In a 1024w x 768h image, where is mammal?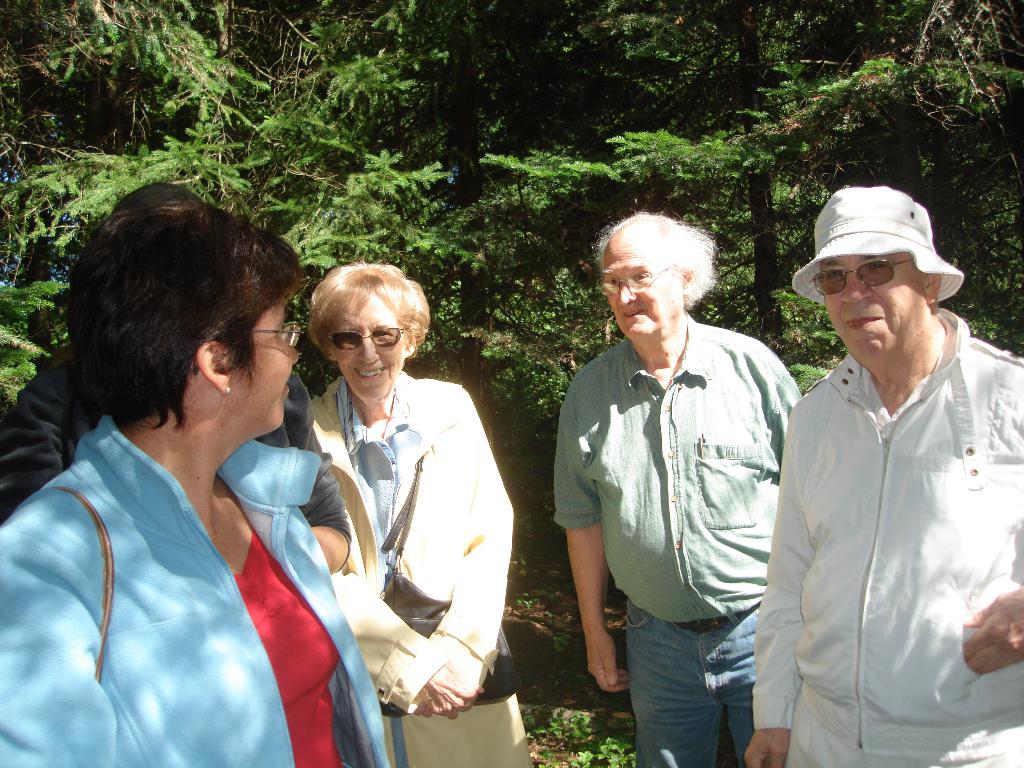
0 178 207 541.
